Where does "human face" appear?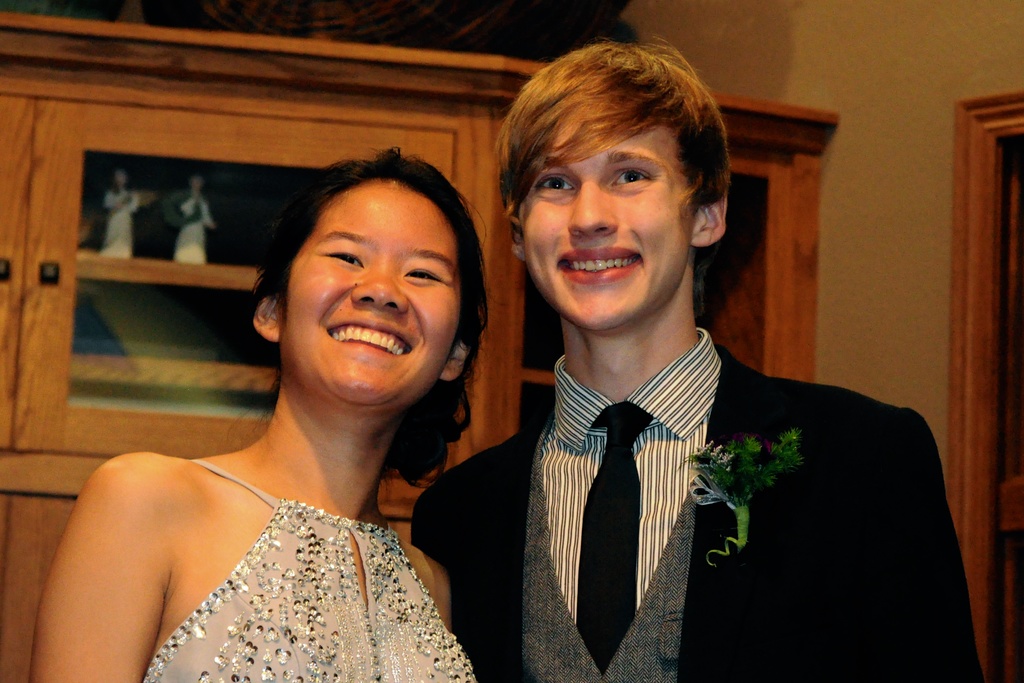
Appears at [left=284, top=178, right=460, bottom=399].
